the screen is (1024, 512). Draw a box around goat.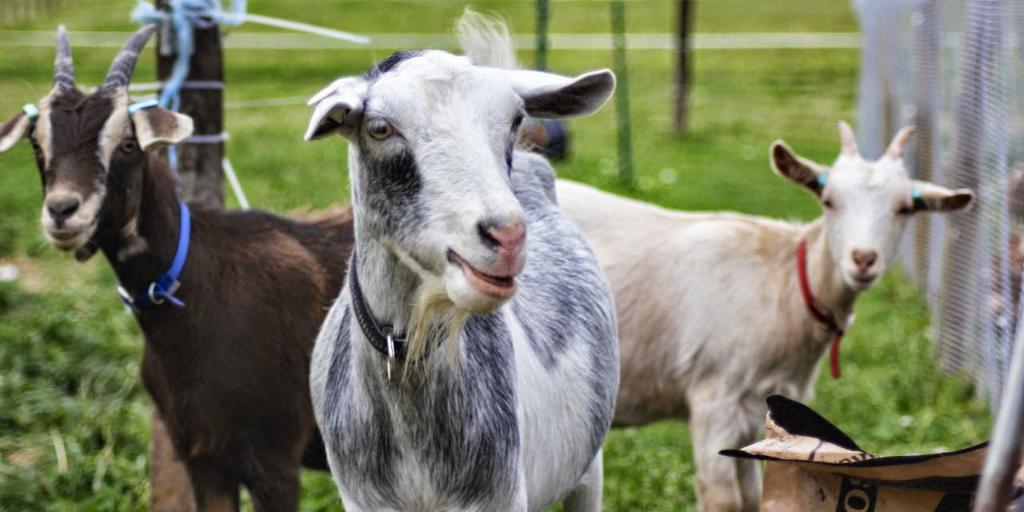
pyautogui.locateOnScreen(0, 21, 354, 511).
